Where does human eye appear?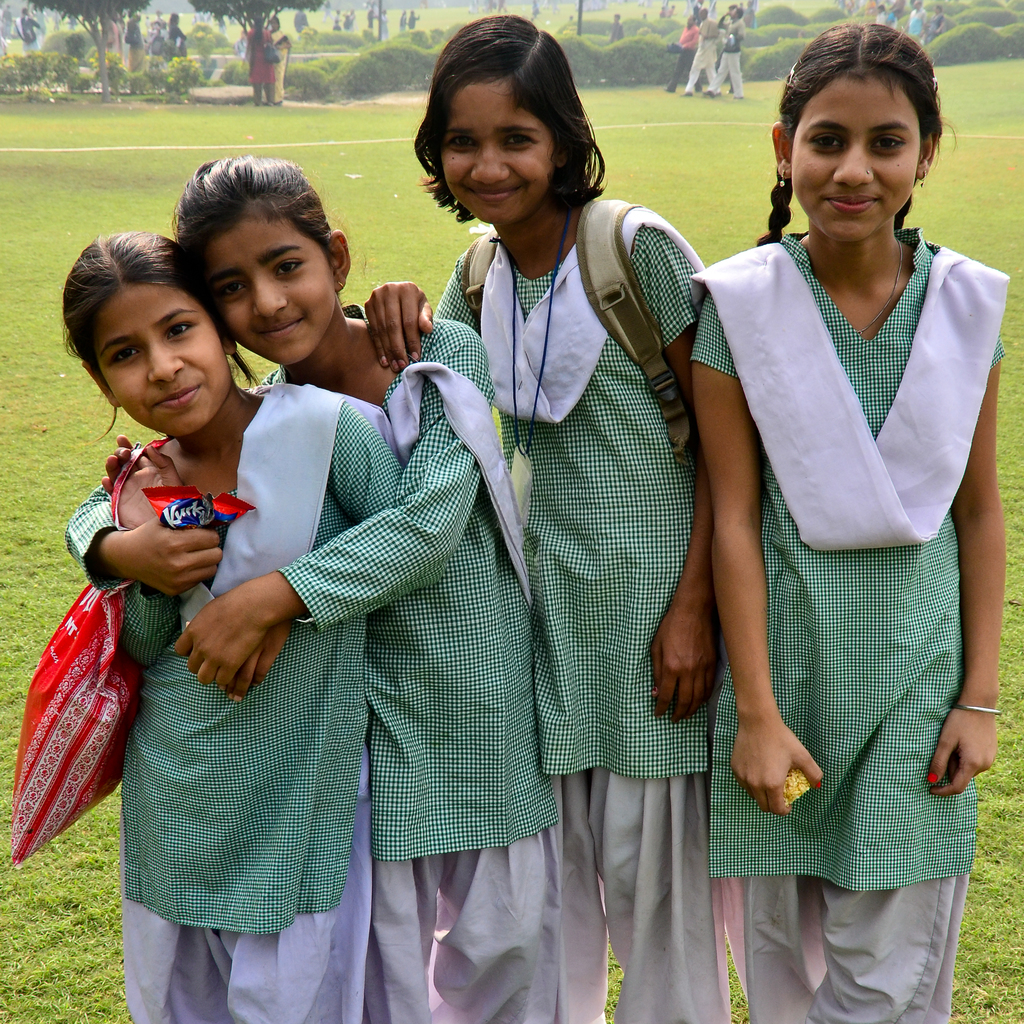
Appears at [274, 256, 307, 279].
